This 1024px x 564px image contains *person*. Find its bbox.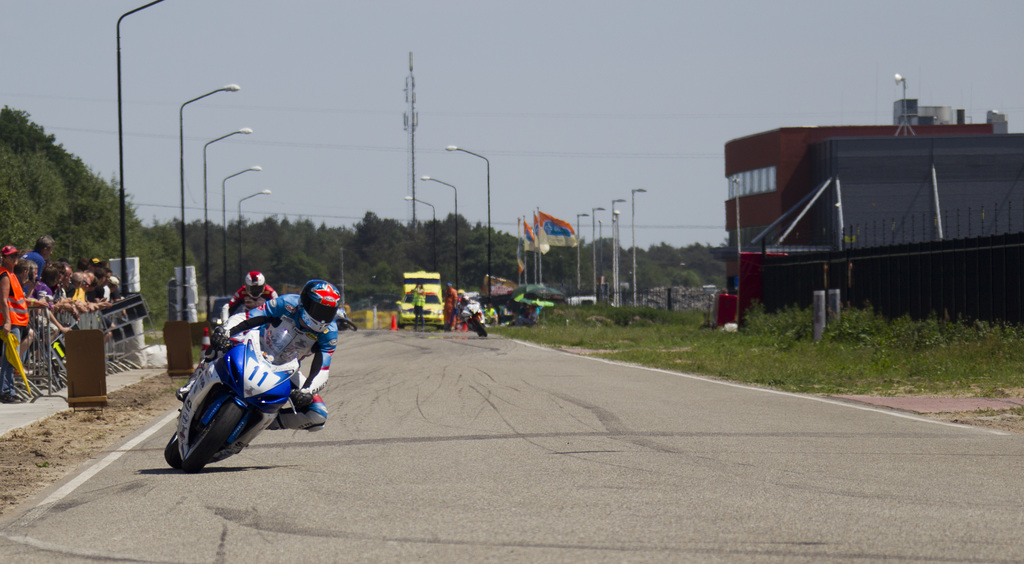
select_region(219, 266, 280, 341).
